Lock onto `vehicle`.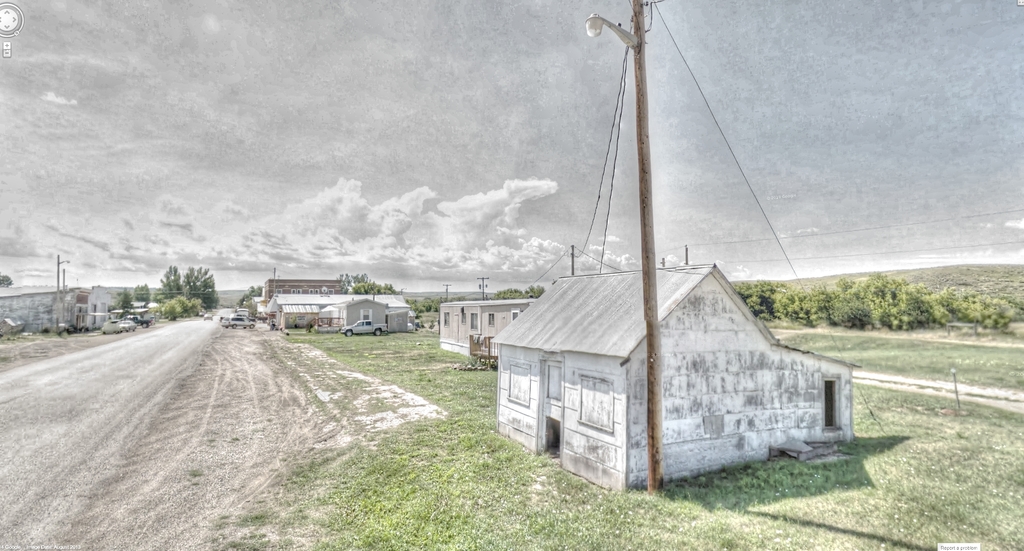
Locked: box(339, 318, 387, 335).
